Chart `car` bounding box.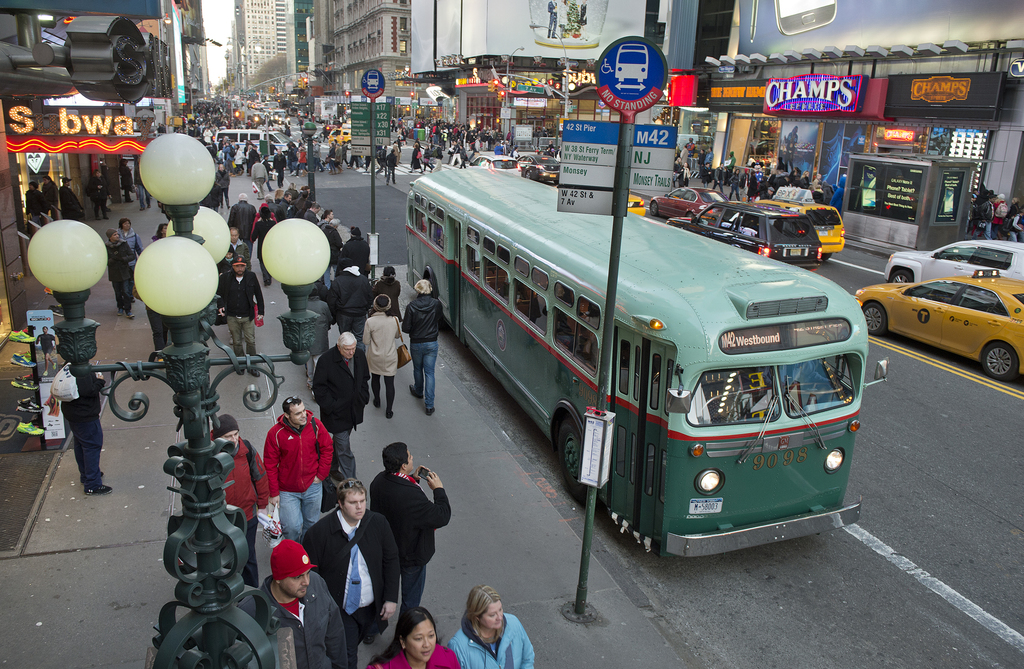
Charted: (504,152,560,184).
